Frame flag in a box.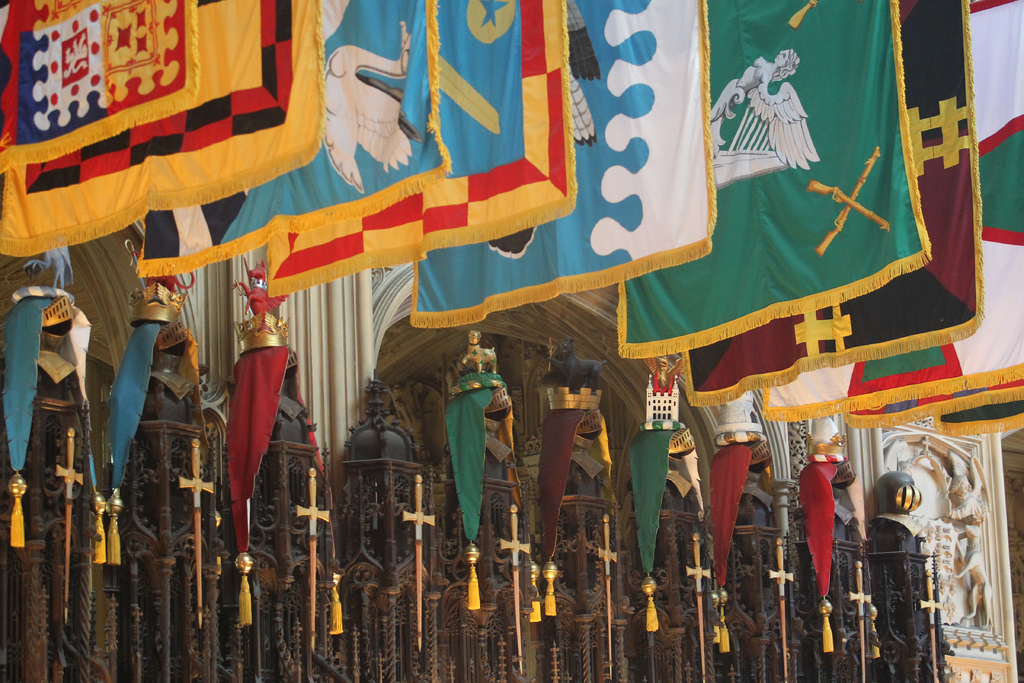
rect(753, 0, 1023, 427).
